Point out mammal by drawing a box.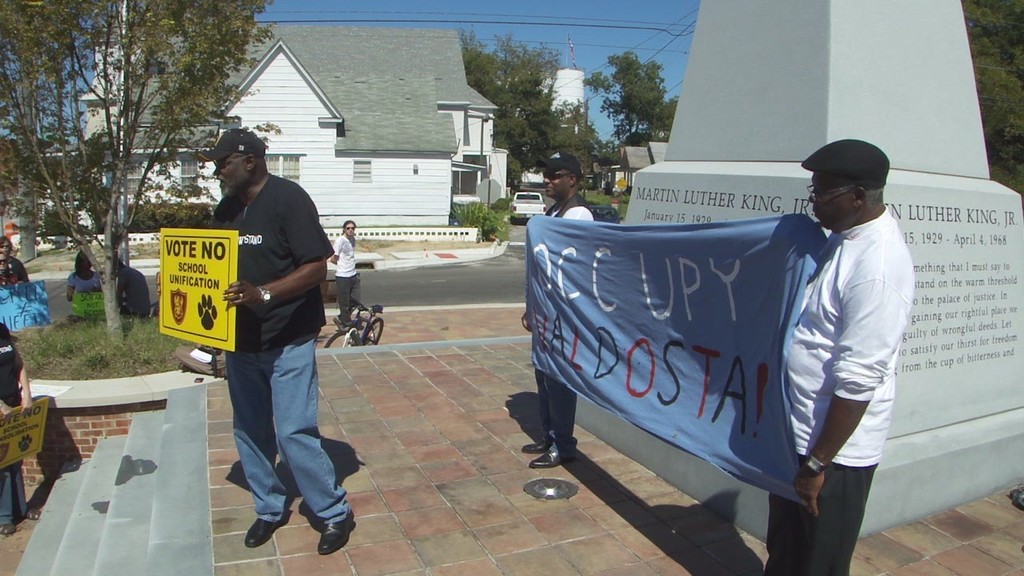
BBox(0, 248, 30, 302).
